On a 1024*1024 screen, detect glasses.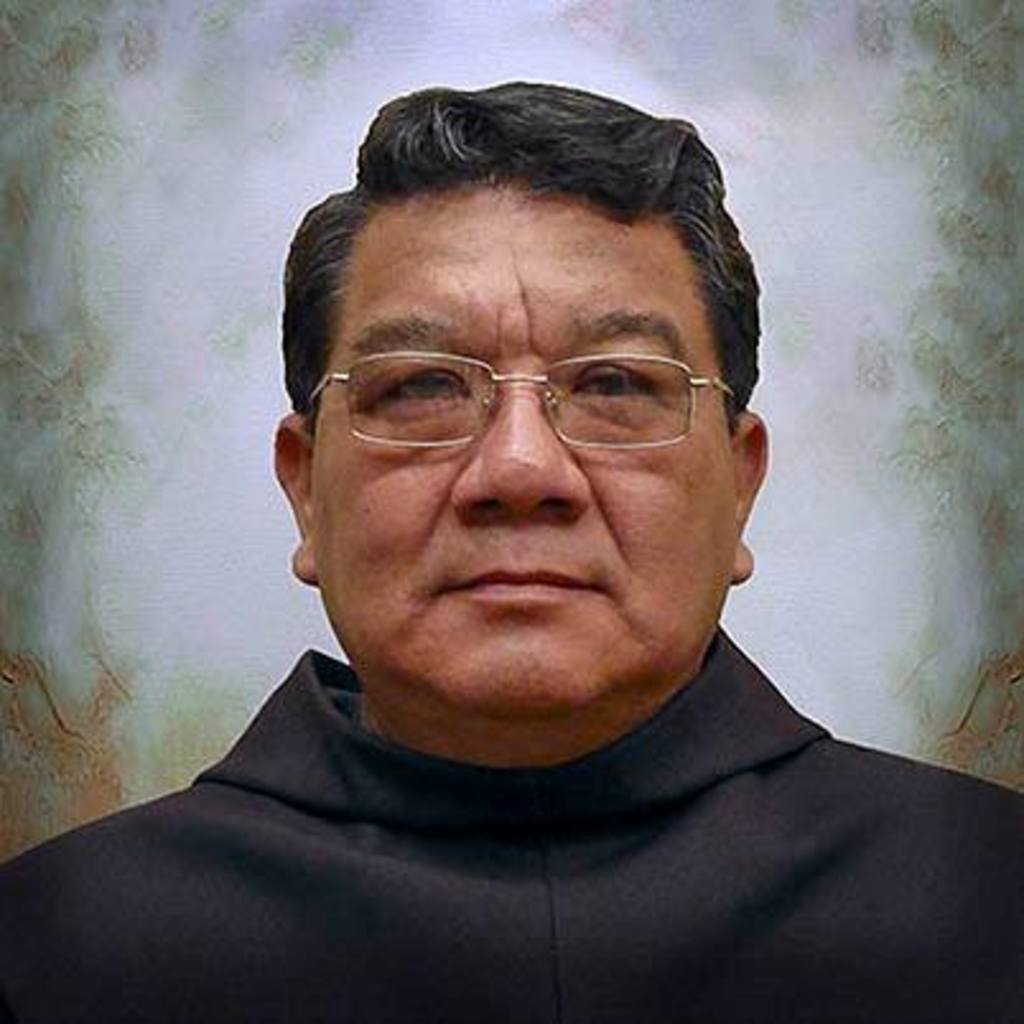
<bbox>295, 295, 759, 481</bbox>.
